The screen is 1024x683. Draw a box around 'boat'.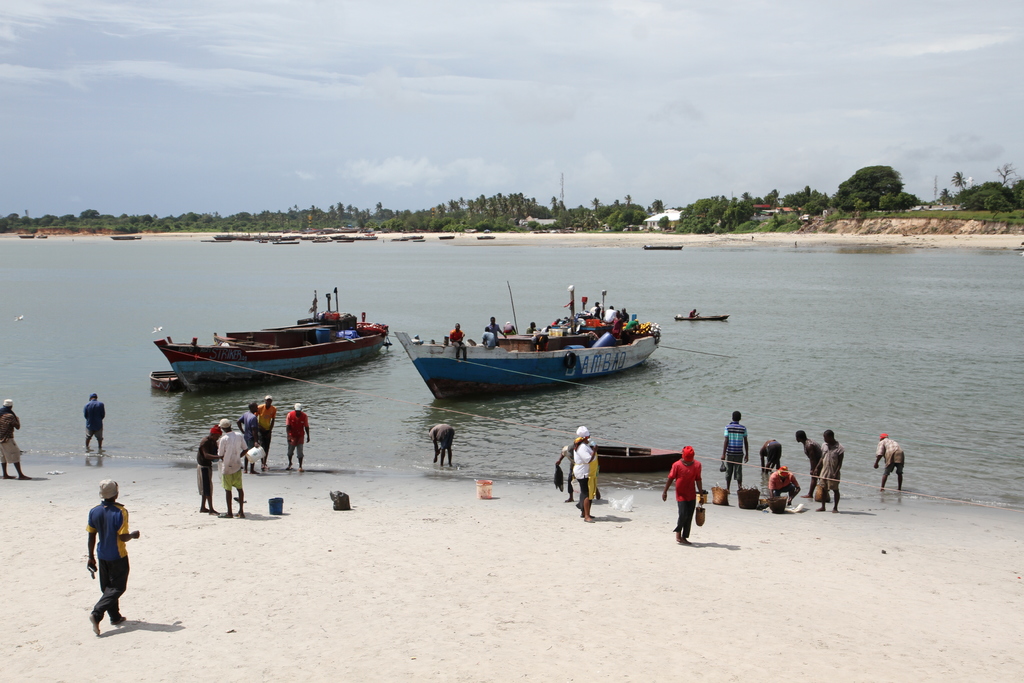
444 239 453 240.
